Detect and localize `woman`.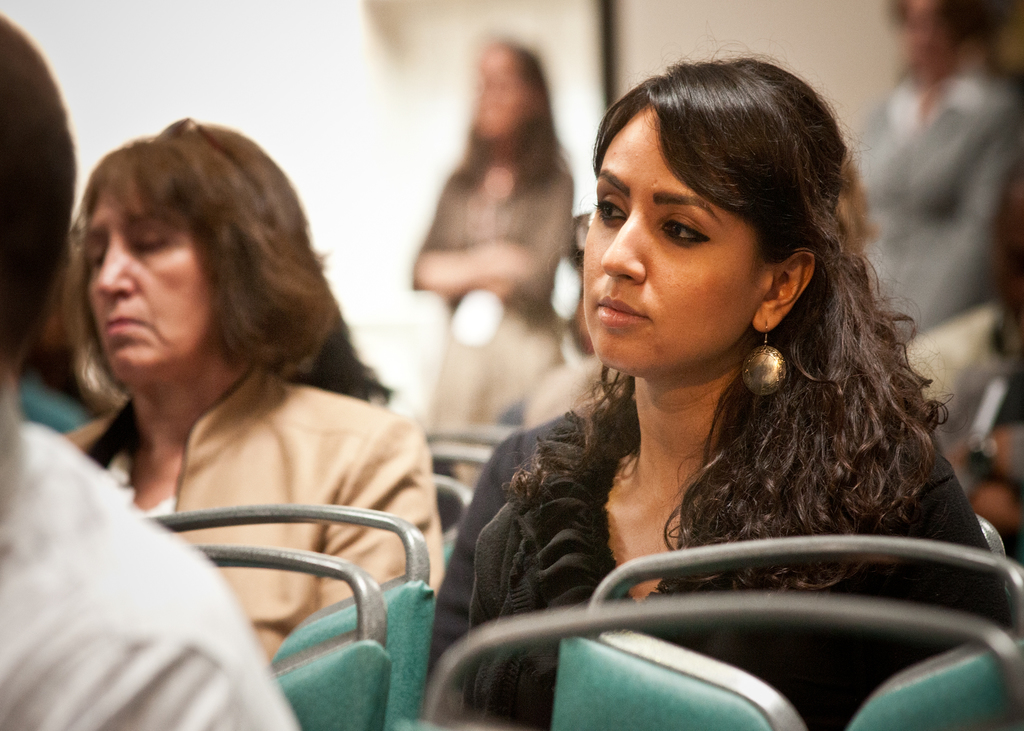
Localized at 414, 37, 577, 494.
